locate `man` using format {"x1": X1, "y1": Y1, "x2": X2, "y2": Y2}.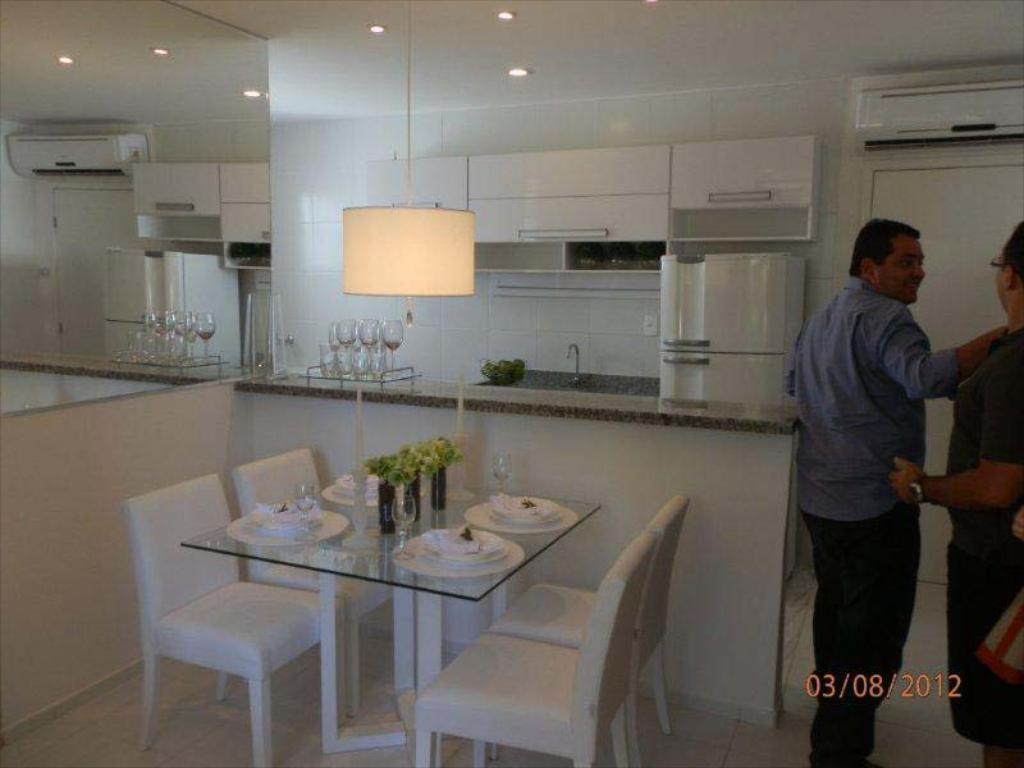
{"x1": 782, "y1": 215, "x2": 1007, "y2": 767}.
